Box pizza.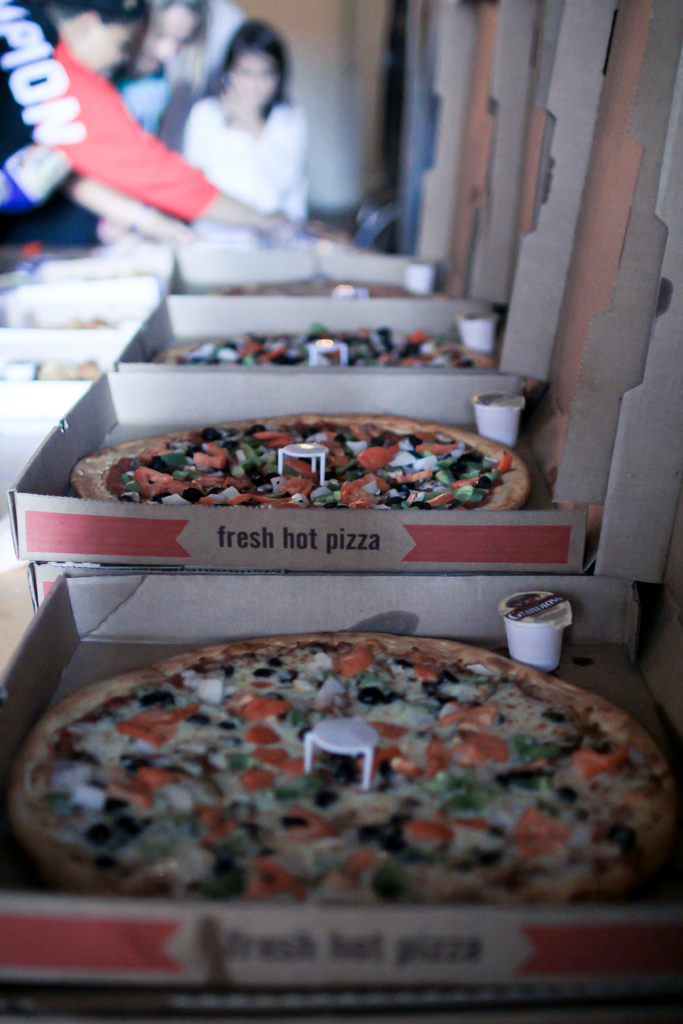
154,335,487,367.
